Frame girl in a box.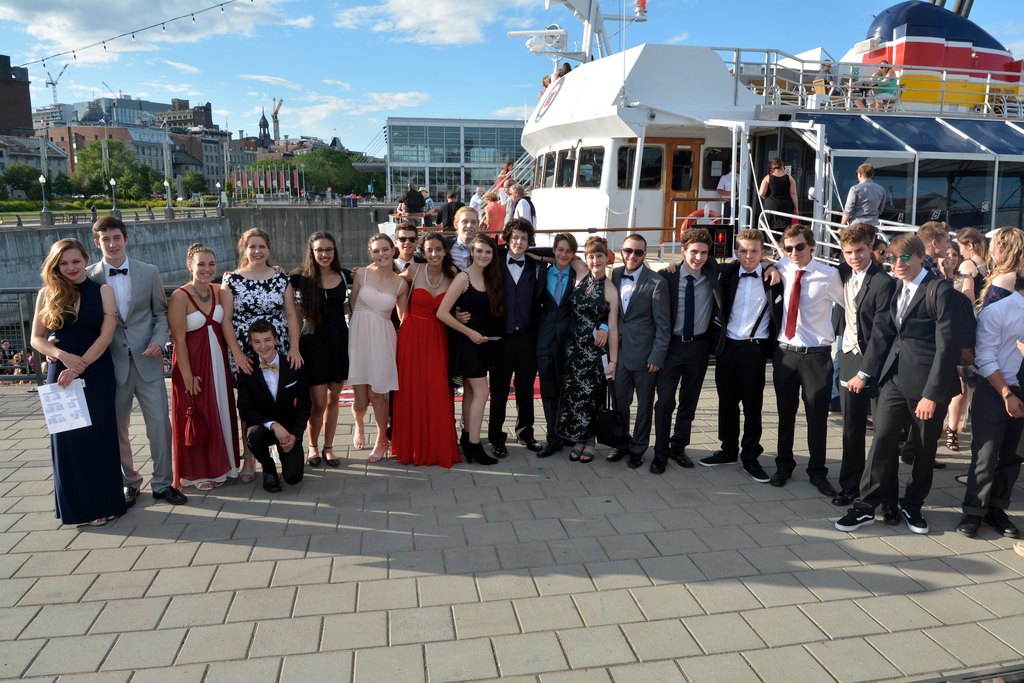
396:235:456:466.
